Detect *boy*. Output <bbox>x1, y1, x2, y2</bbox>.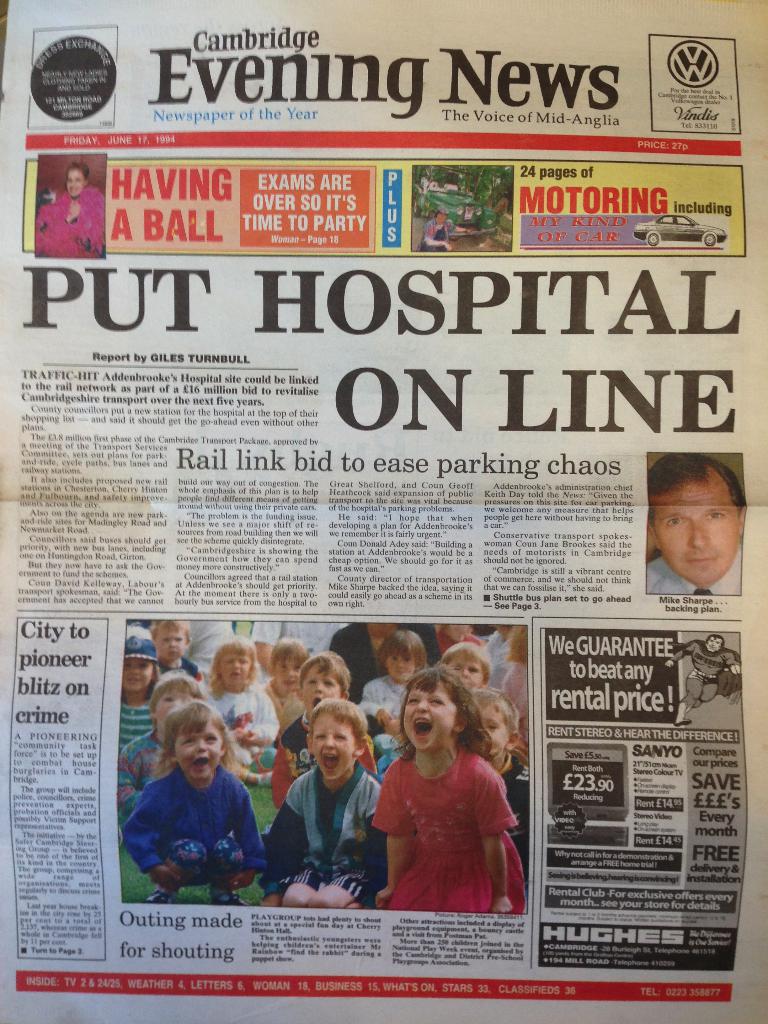
<bbox>273, 652, 378, 813</bbox>.
